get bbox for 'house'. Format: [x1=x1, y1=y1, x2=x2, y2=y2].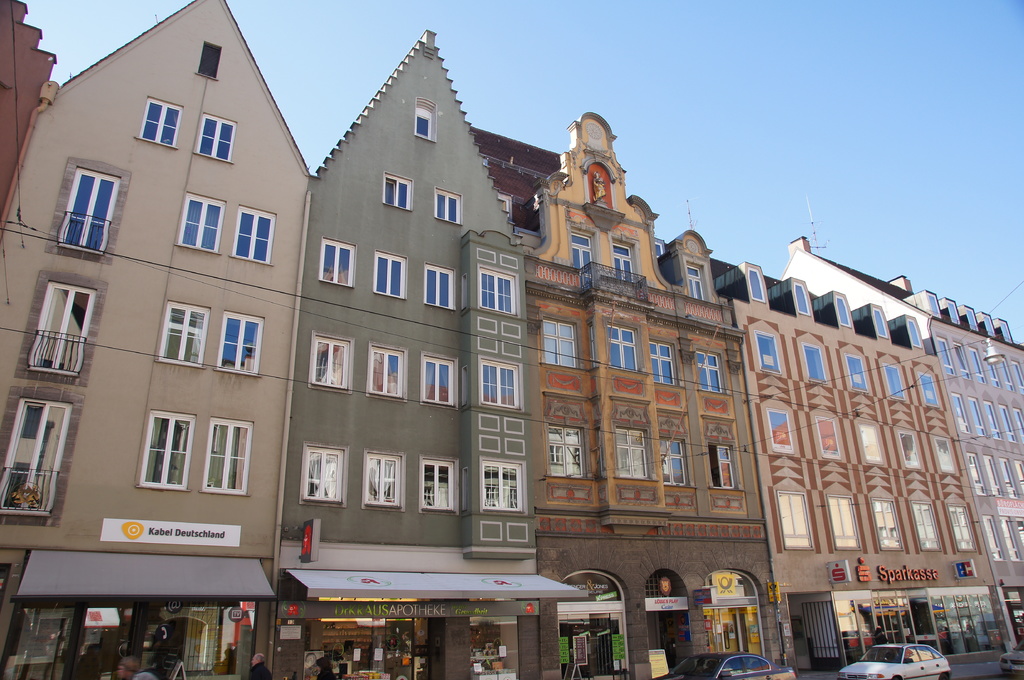
[x1=523, y1=113, x2=804, y2=676].
